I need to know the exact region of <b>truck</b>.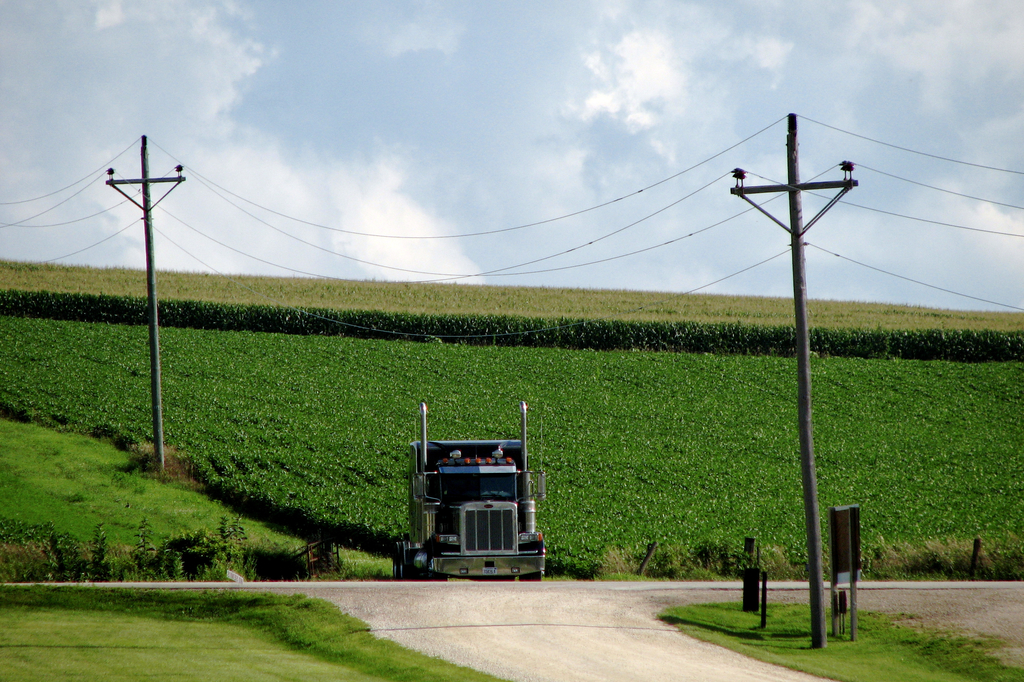
Region: bbox=[392, 425, 554, 582].
